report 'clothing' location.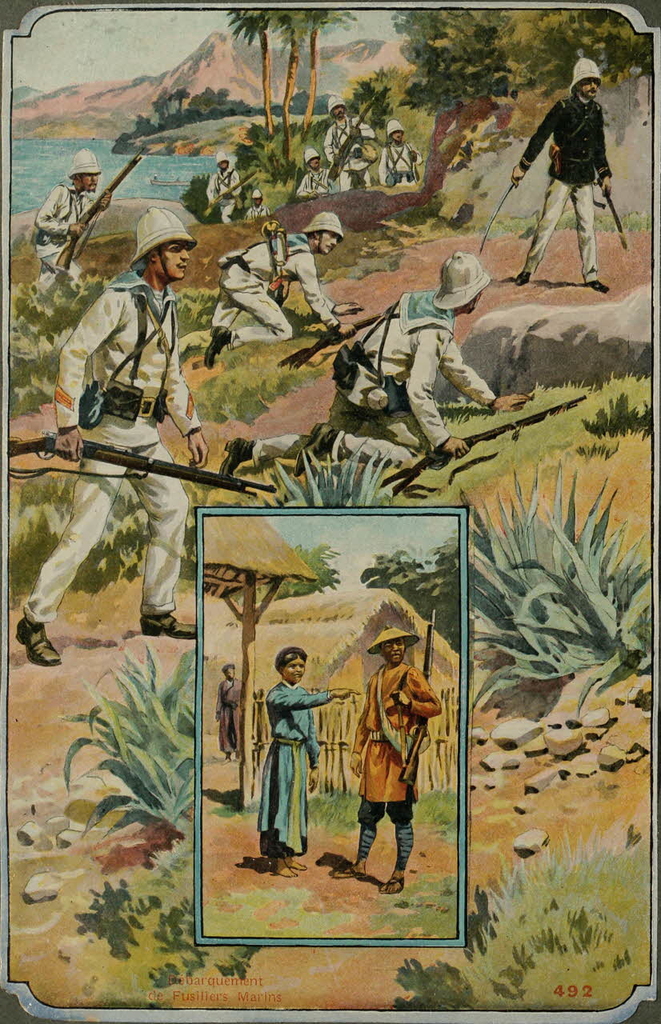
Report: 30, 185, 95, 276.
